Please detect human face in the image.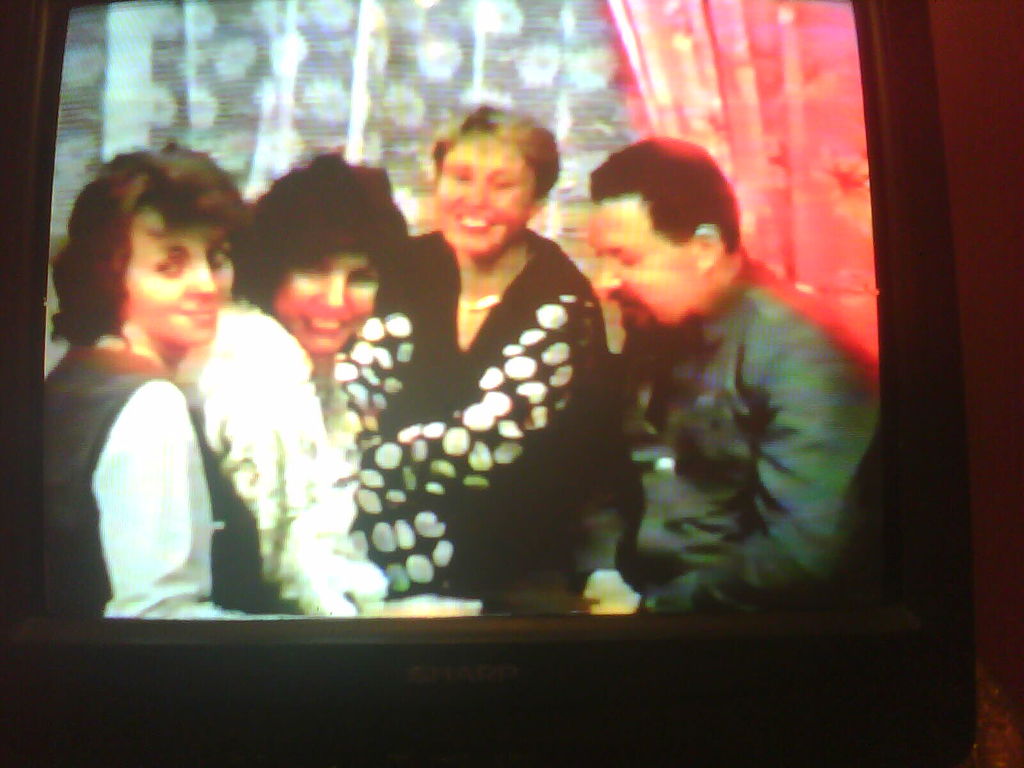
box=[269, 244, 376, 344].
